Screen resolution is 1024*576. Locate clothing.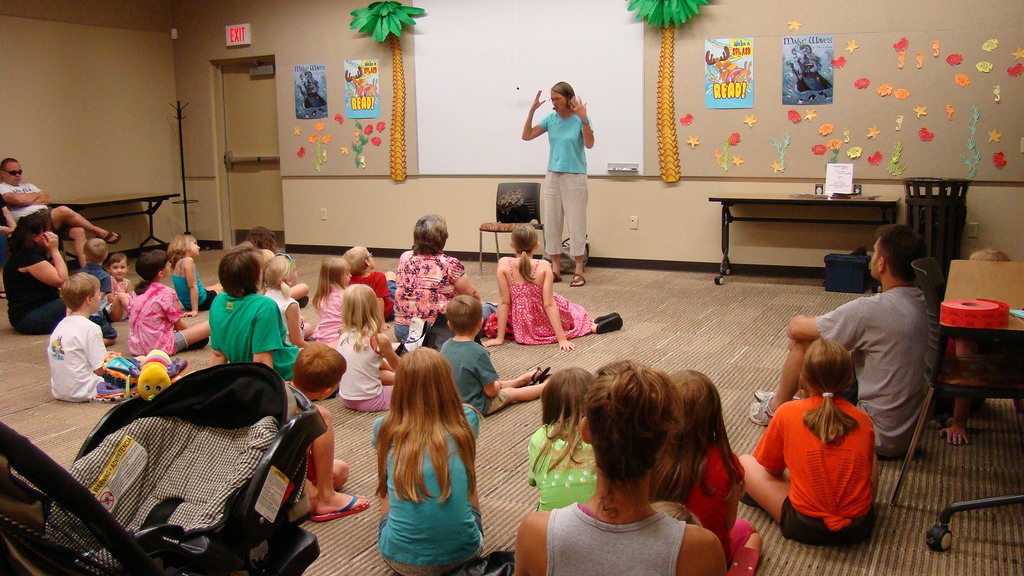
crop(204, 288, 309, 378).
